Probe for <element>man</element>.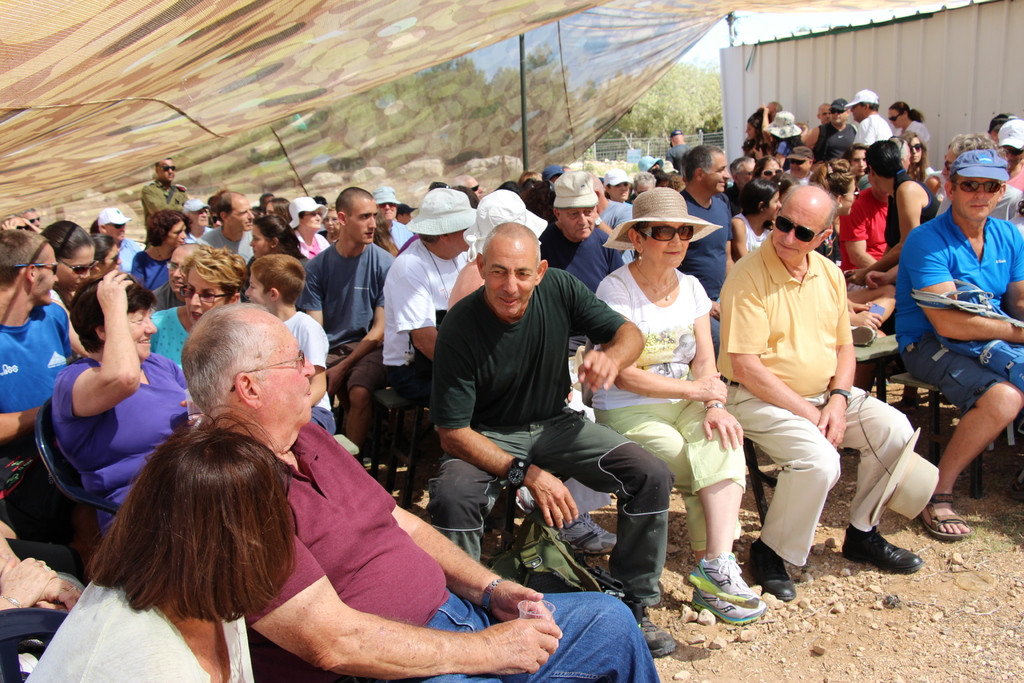
Probe result: bbox=(0, 214, 109, 428).
